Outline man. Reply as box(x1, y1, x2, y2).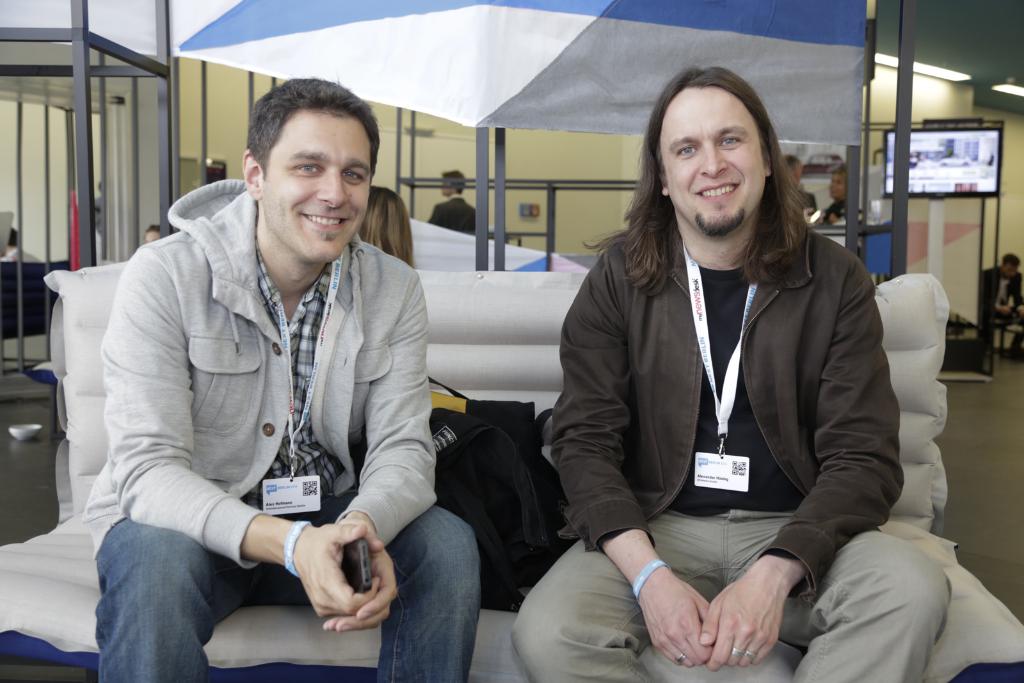
box(82, 83, 467, 673).
